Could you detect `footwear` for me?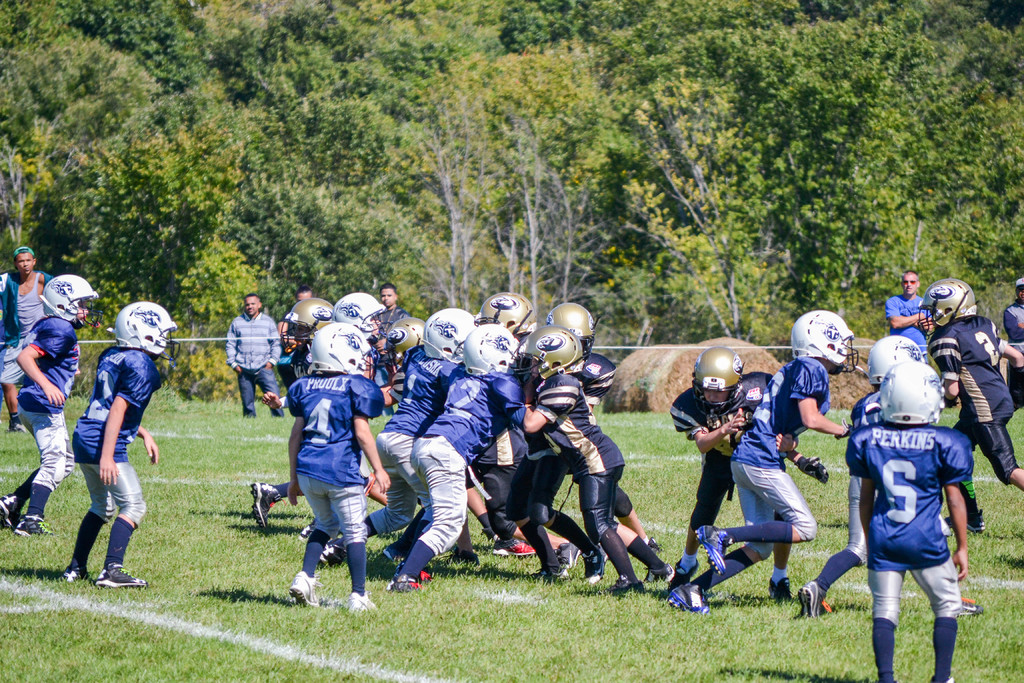
Detection result: 943, 508, 986, 534.
